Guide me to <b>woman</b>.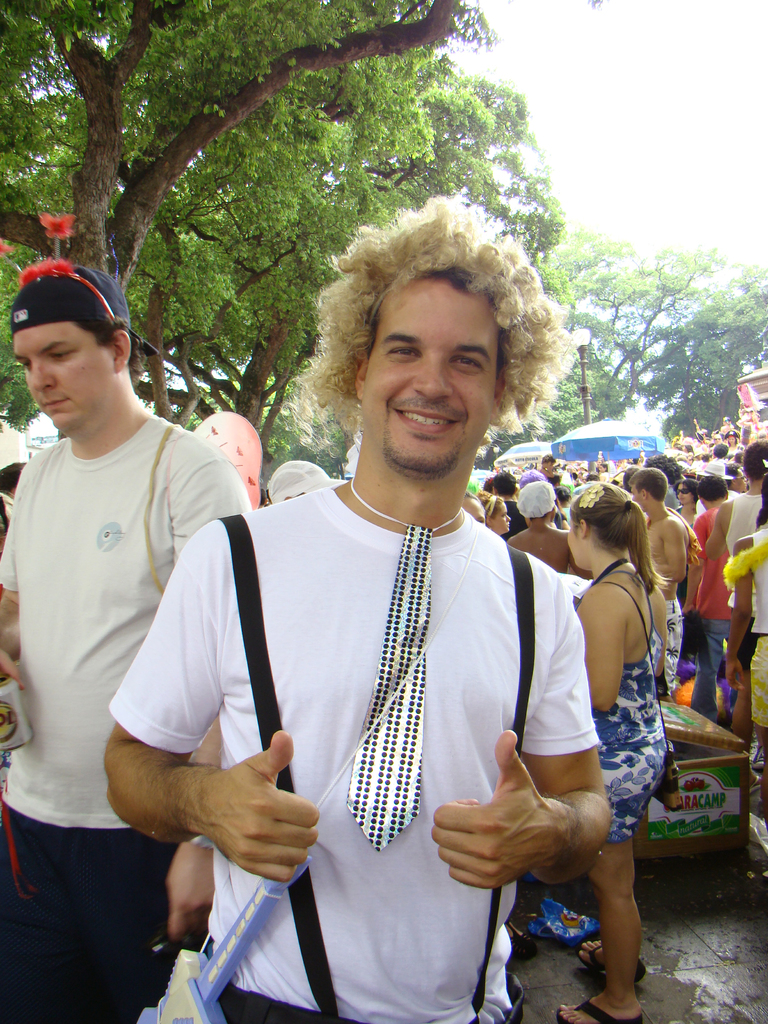
Guidance: x1=675, y1=476, x2=697, y2=600.
